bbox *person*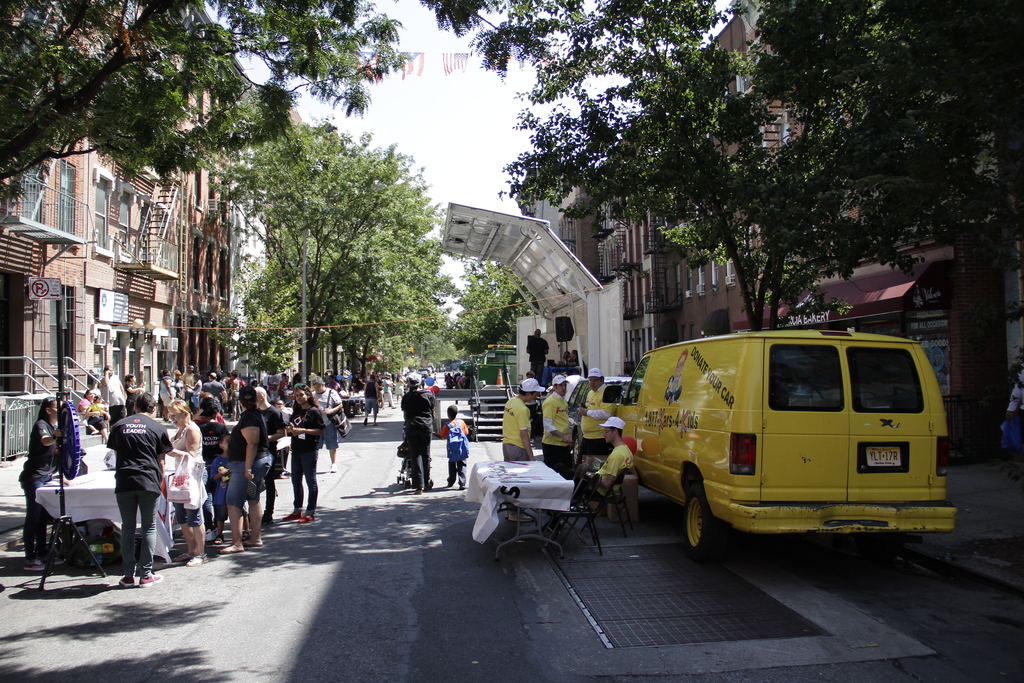
x1=402, y1=372, x2=437, y2=494
